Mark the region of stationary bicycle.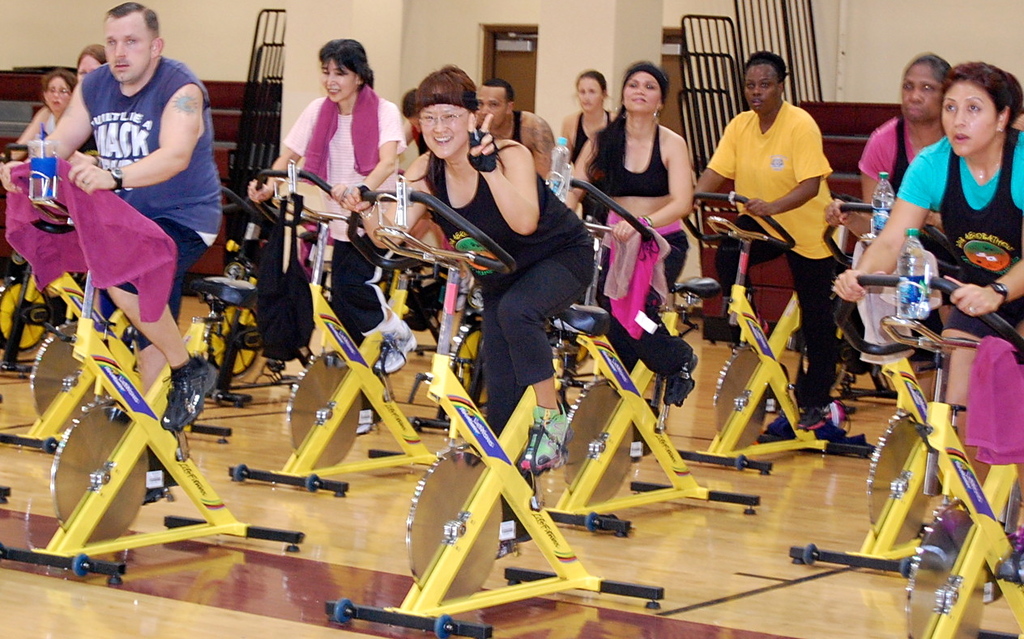
Region: {"x1": 785, "y1": 206, "x2": 983, "y2": 583}.
